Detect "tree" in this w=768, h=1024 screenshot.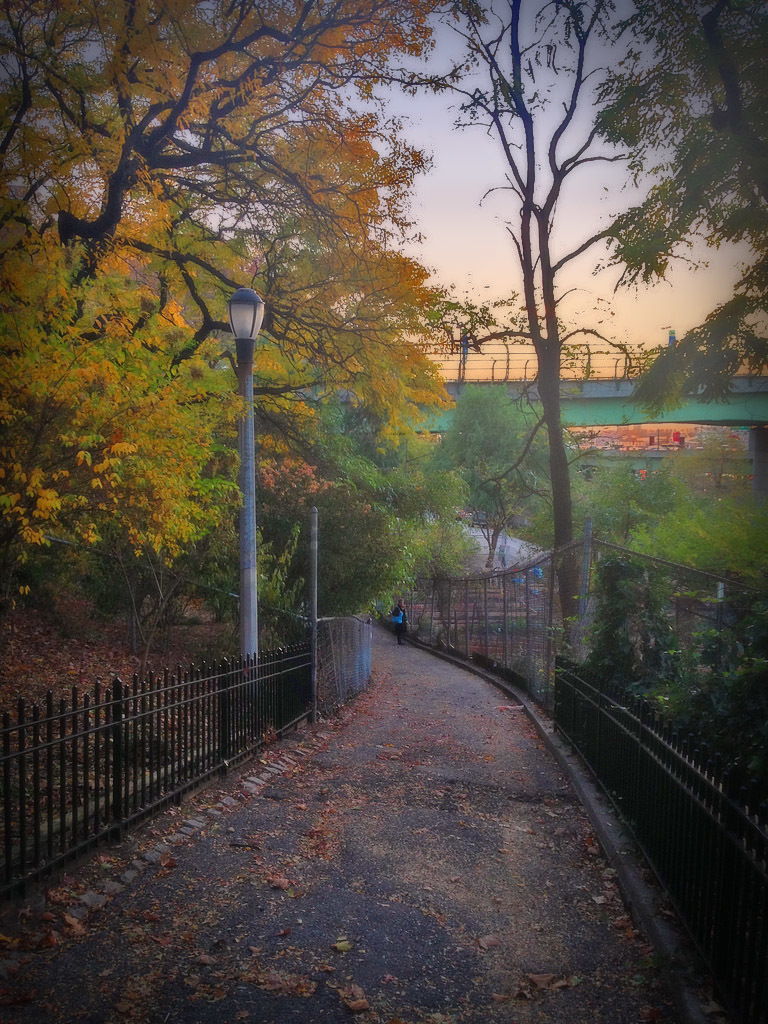
Detection: <box>593,1,767,419</box>.
